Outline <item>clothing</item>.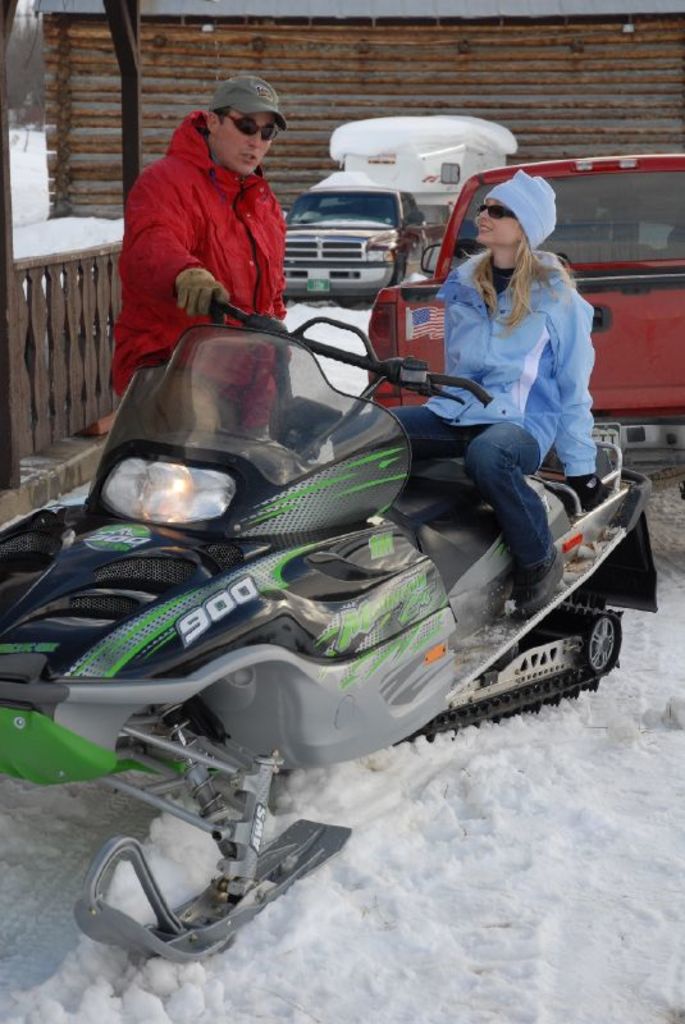
Outline: l=378, t=172, r=595, b=586.
